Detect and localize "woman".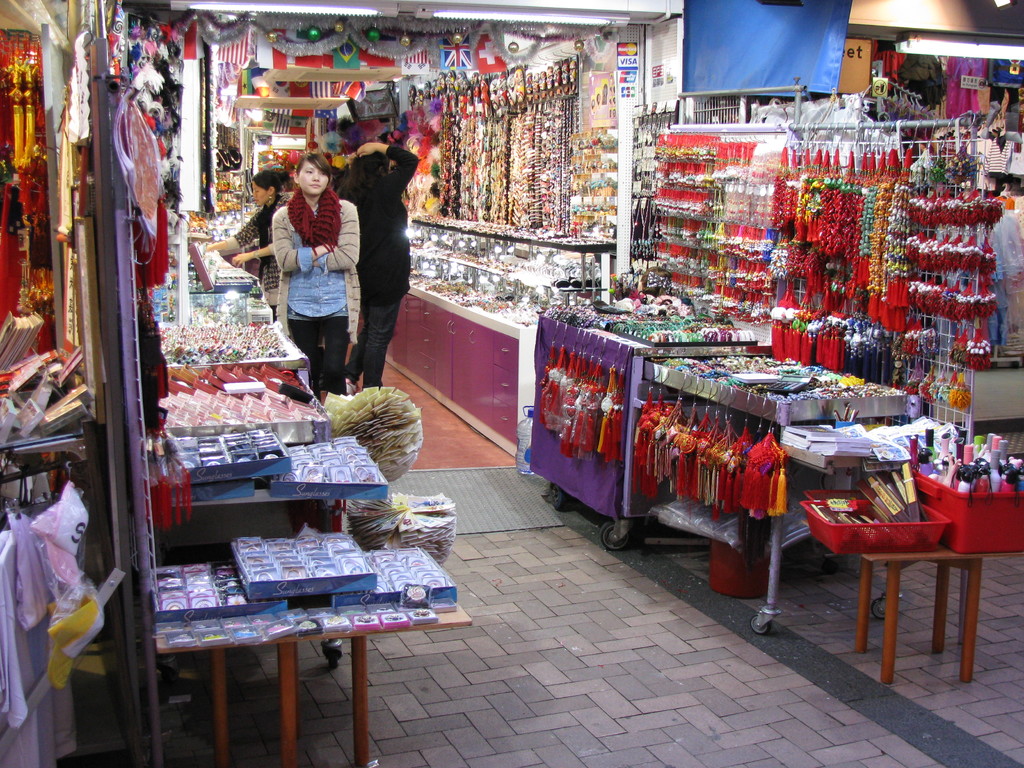
Localized at locate(333, 138, 426, 390).
